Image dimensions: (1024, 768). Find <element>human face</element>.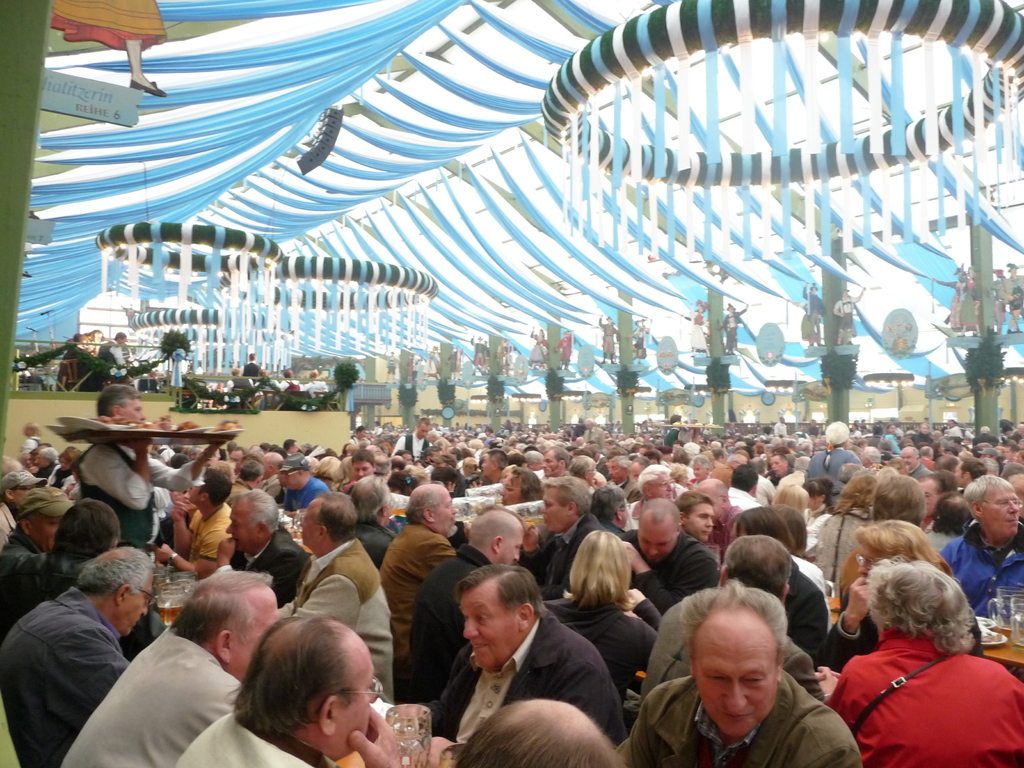
bbox=(983, 485, 1019, 536).
